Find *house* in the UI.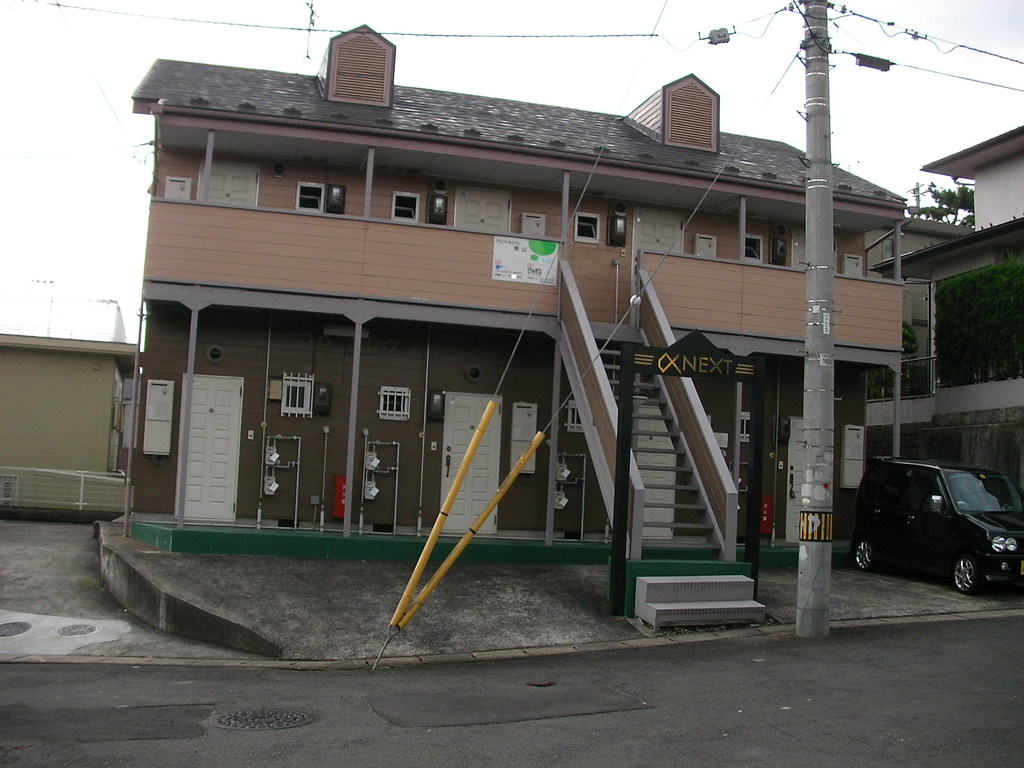
UI element at x1=868 y1=76 x2=1023 y2=531.
